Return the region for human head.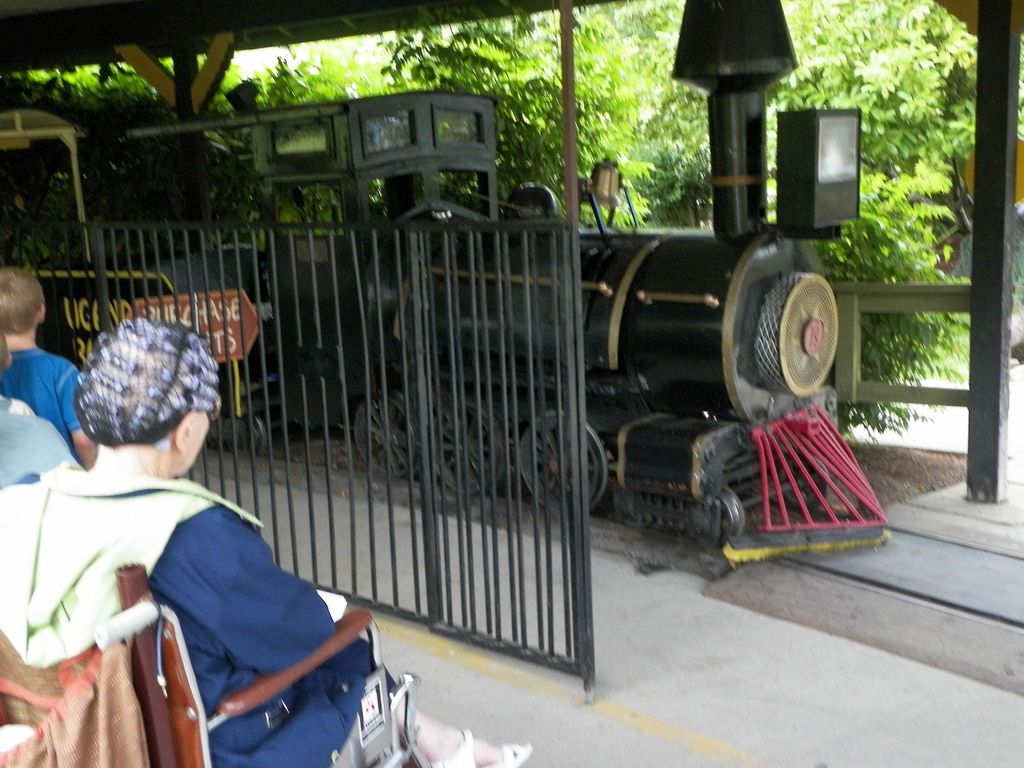
select_region(0, 332, 15, 384).
